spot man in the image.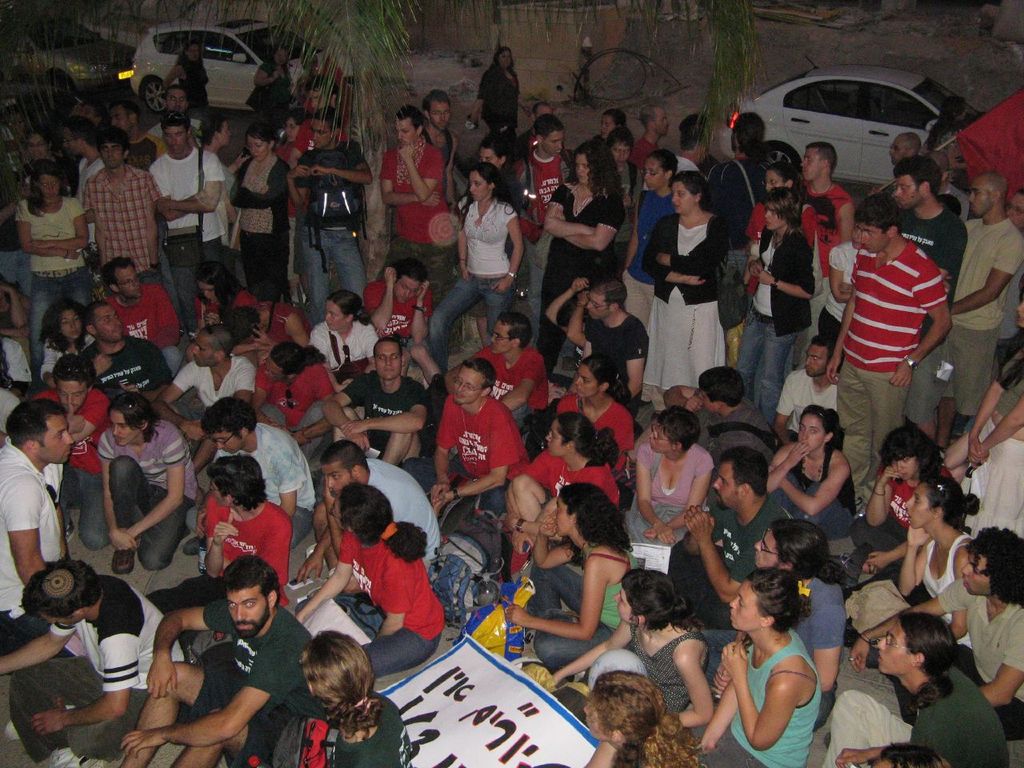
man found at detection(98, 255, 186, 378).
